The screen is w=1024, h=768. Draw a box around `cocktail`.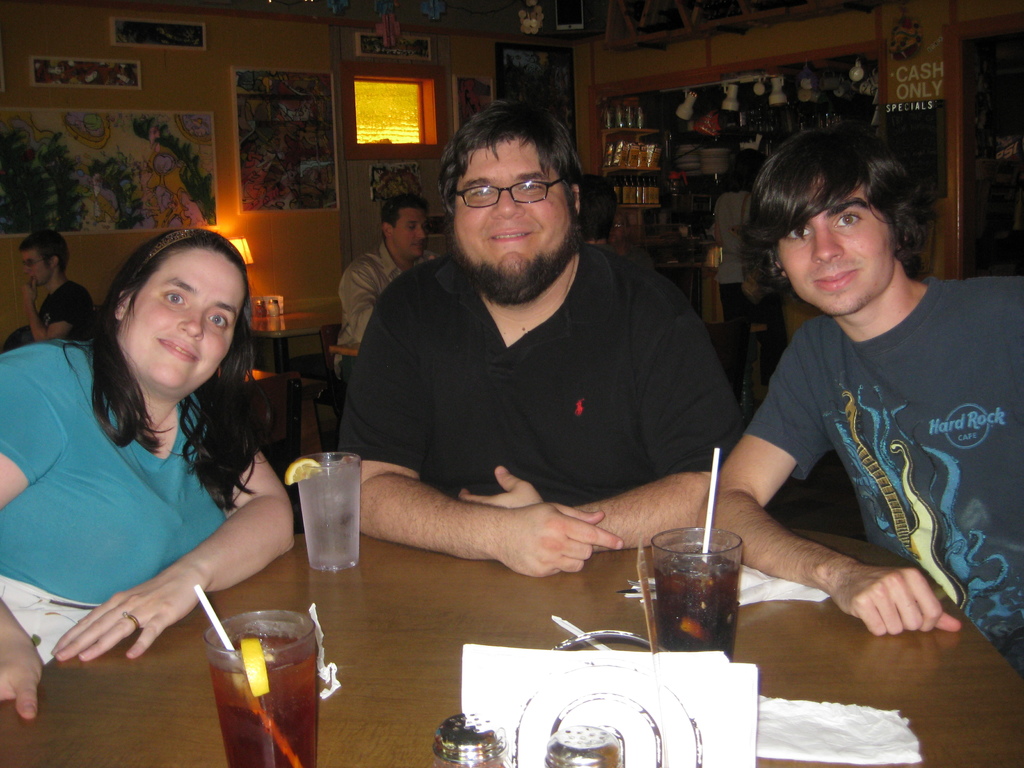
crop(295, 450, 361, 570).
